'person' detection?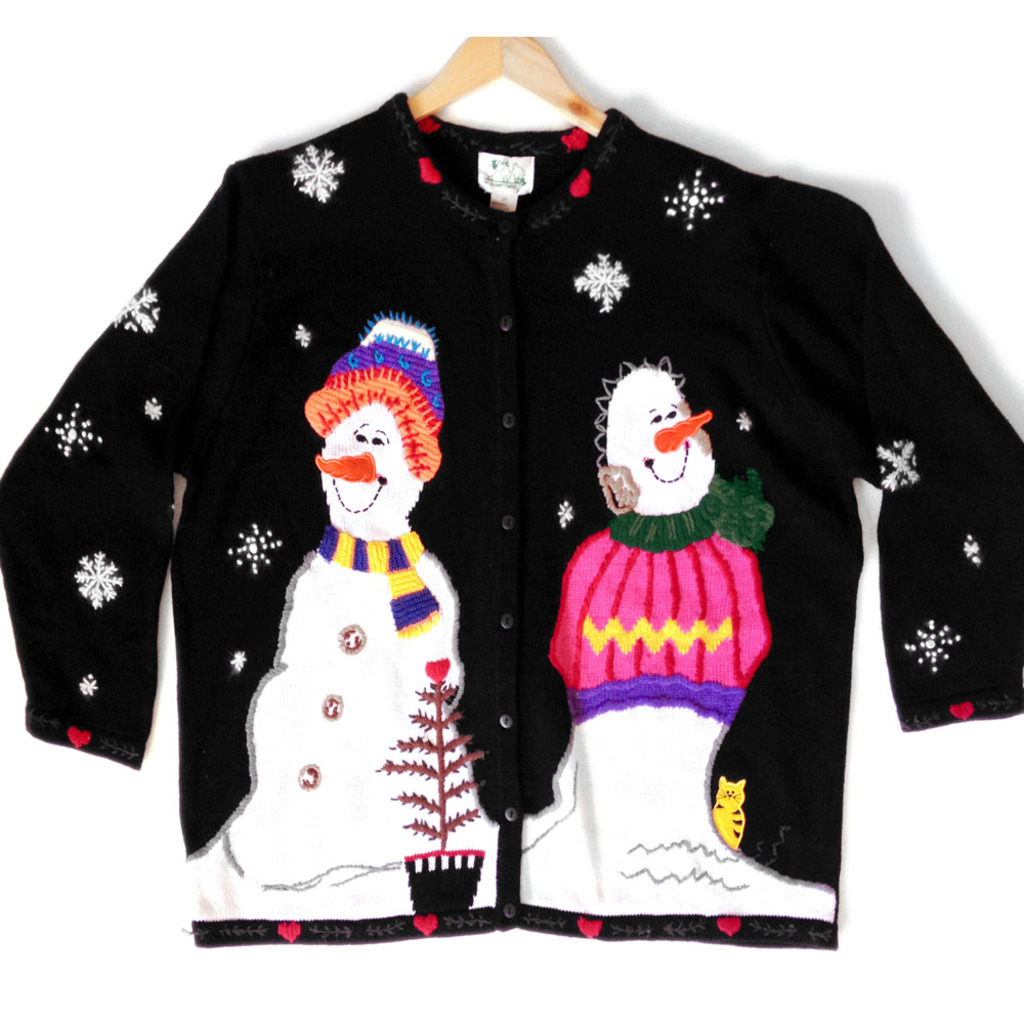
513 365 835 913
